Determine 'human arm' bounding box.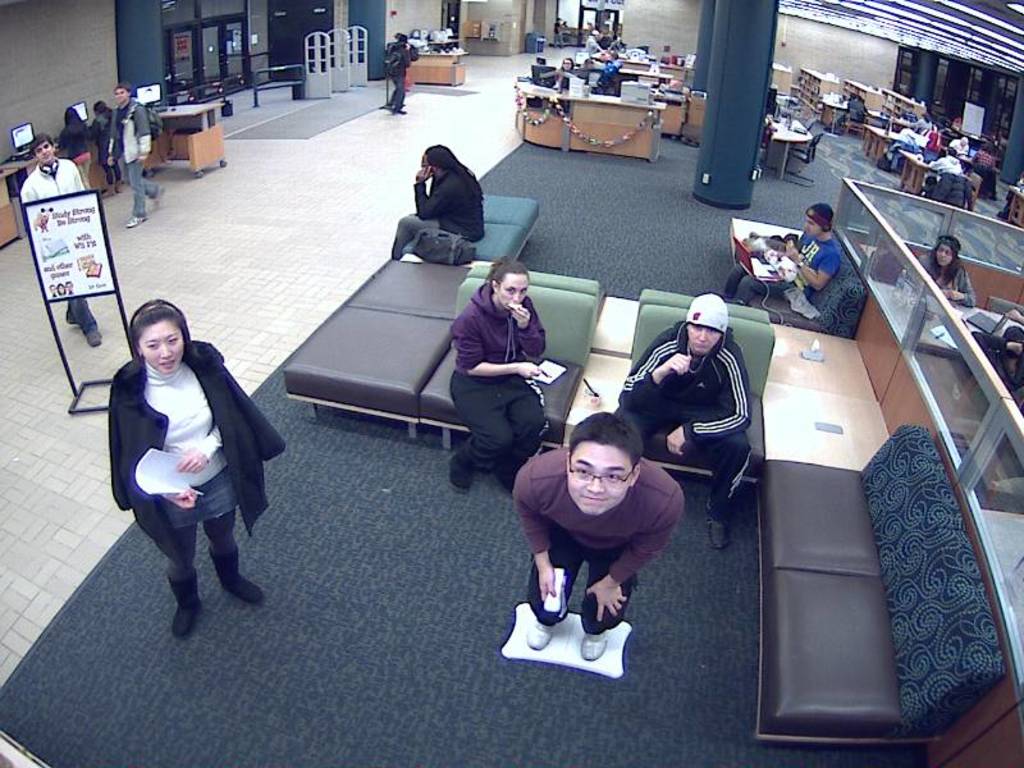
Determined: bbox(508, 296, 548, 356).
